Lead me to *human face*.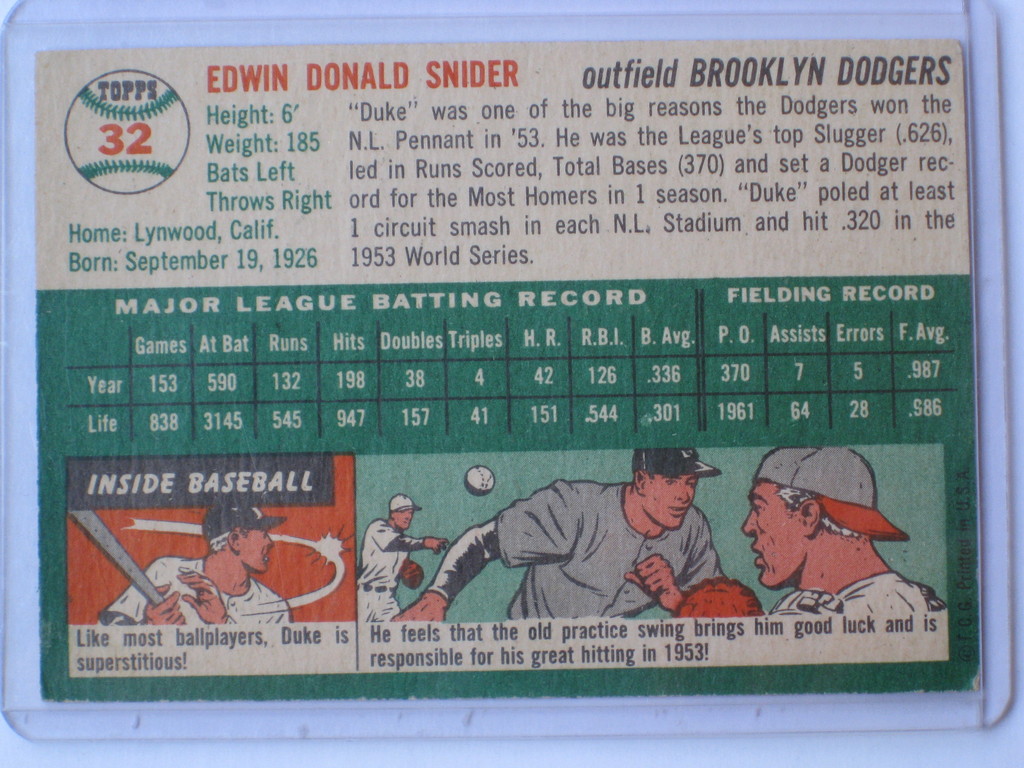
Lead to {"x1": 739, "y1": 483, "x2": 804, "y2": 588}.
